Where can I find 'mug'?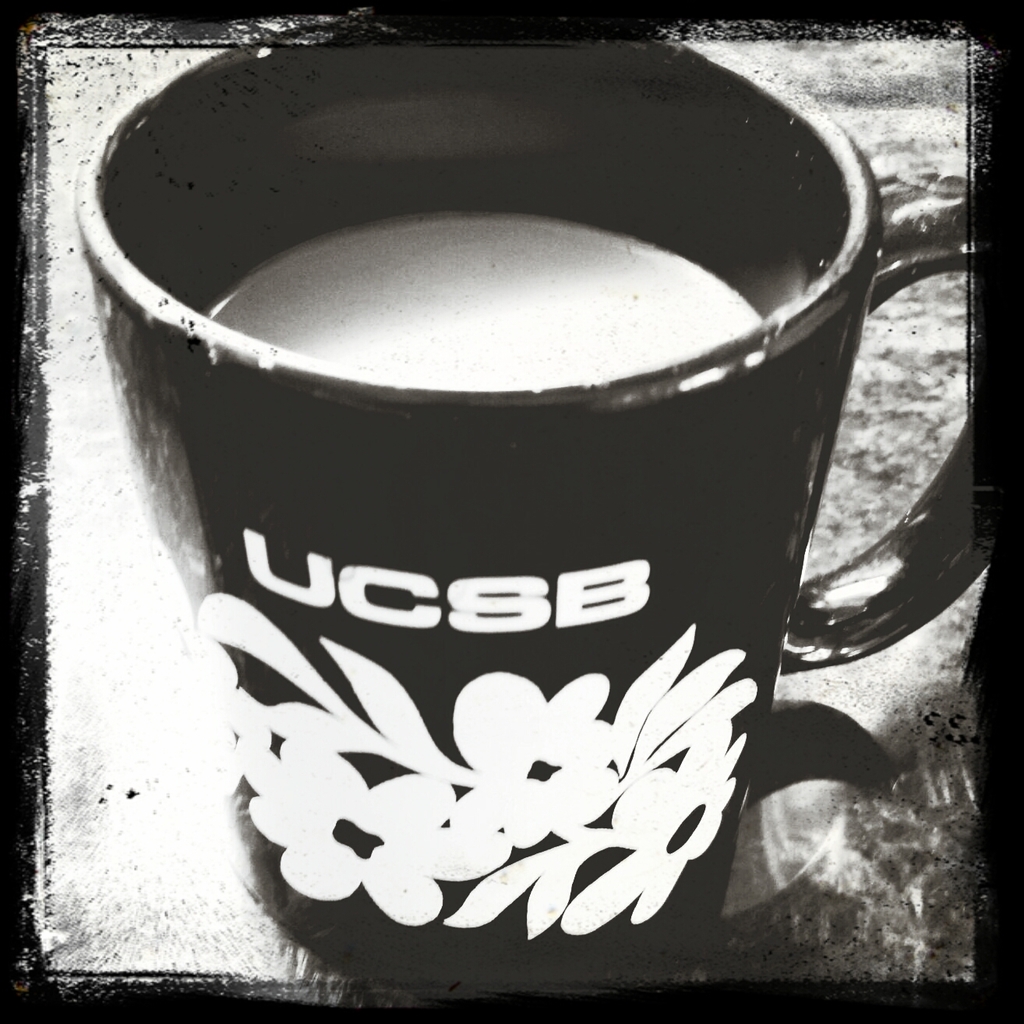
You can find it at BBox(71, 46, 976, 985).
